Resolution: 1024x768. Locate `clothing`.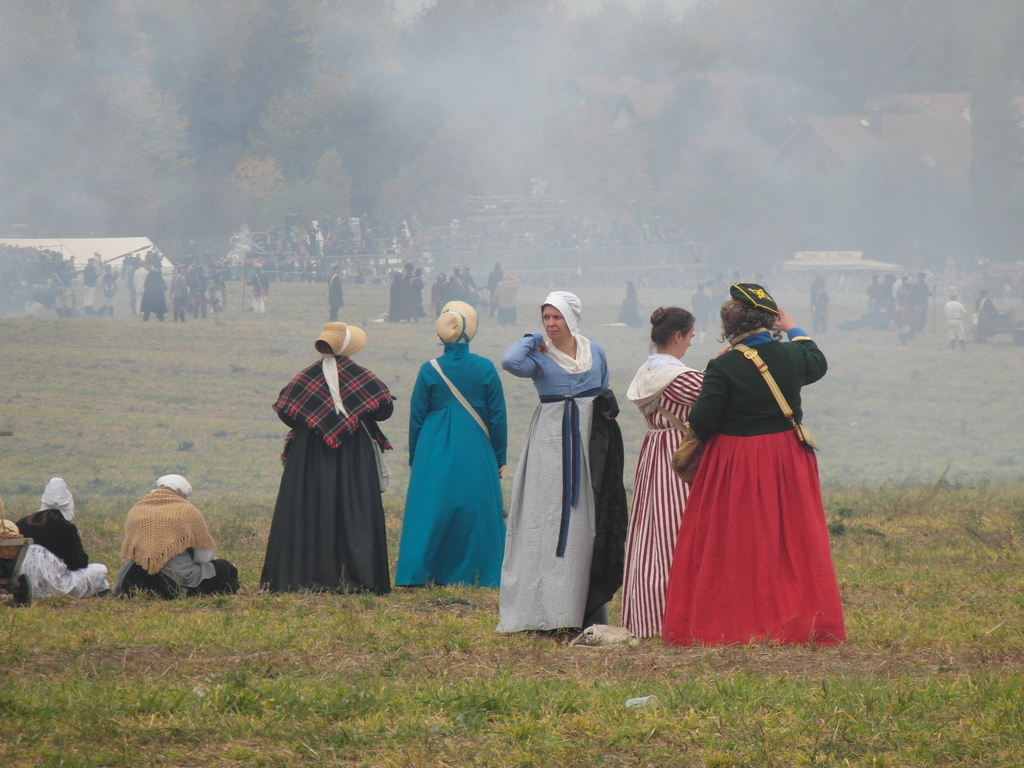
[left=497, top=331, right=612, bottom=628].
